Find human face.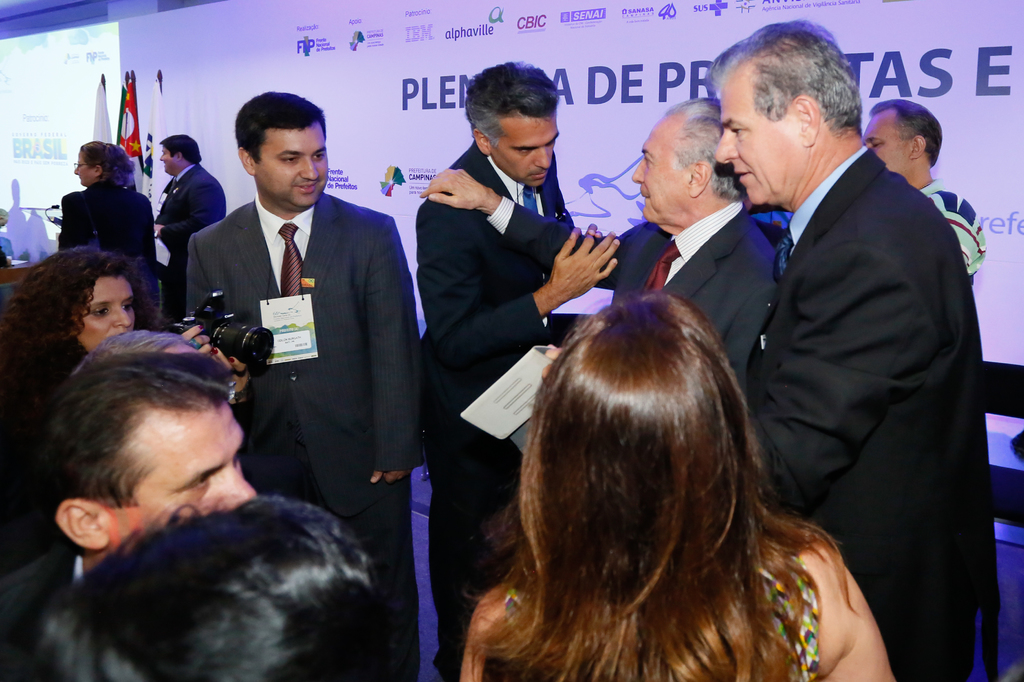
[249,122,329,209].
